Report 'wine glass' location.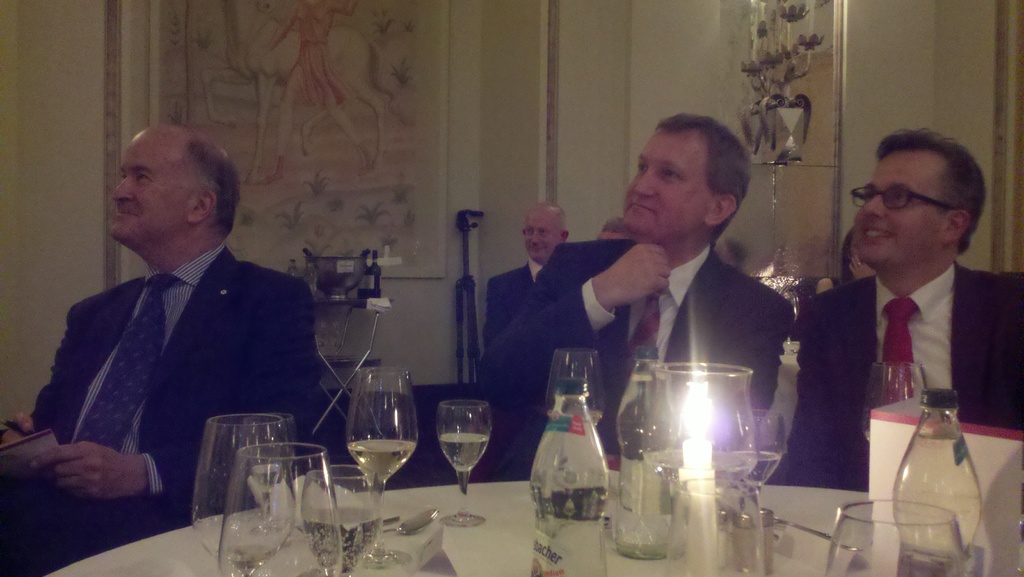
Report: (left=219, top=437, right=346, bottom=576).
